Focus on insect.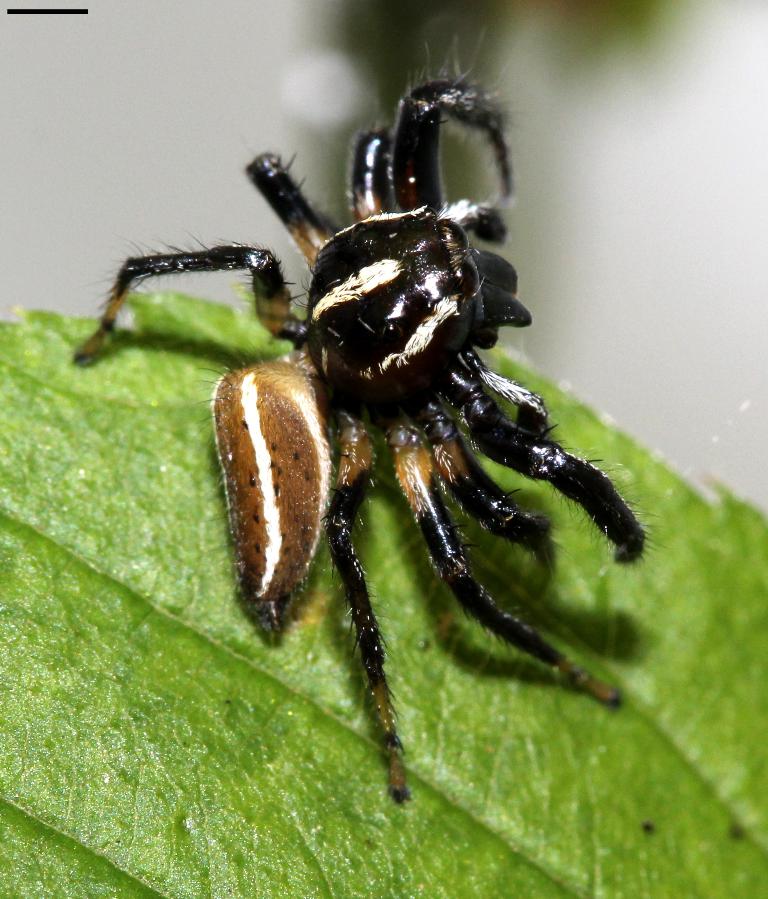
Focused at select_region(63, 37, 648, 812).
